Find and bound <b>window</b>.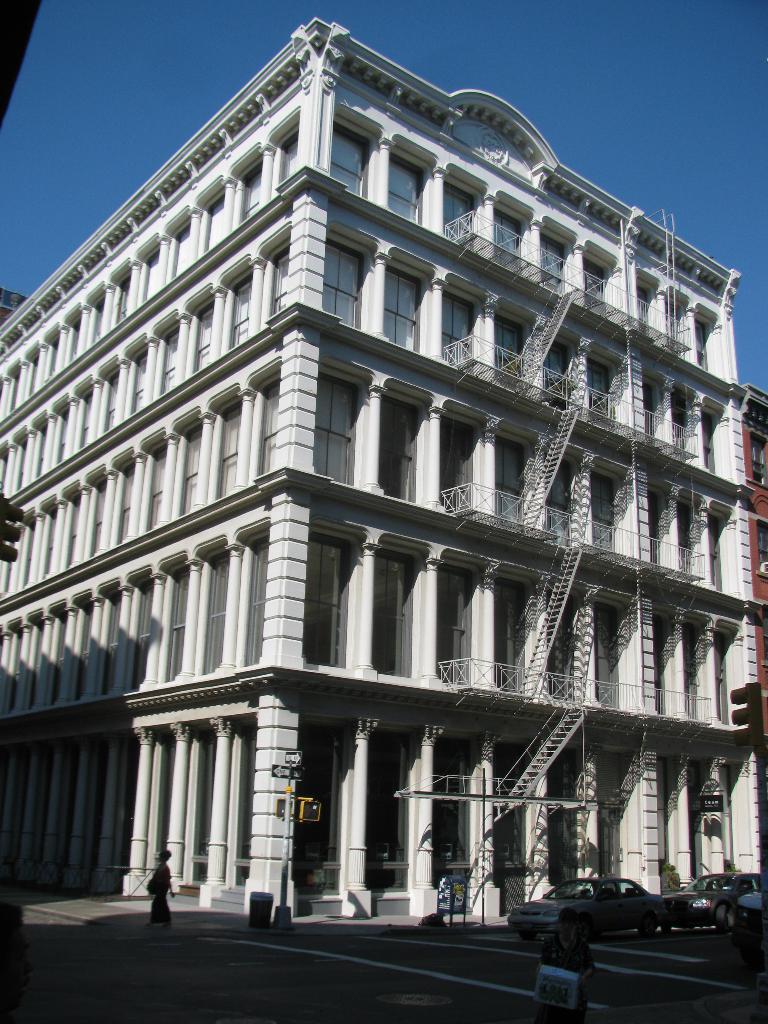
Bound: 701/412/719/475.
